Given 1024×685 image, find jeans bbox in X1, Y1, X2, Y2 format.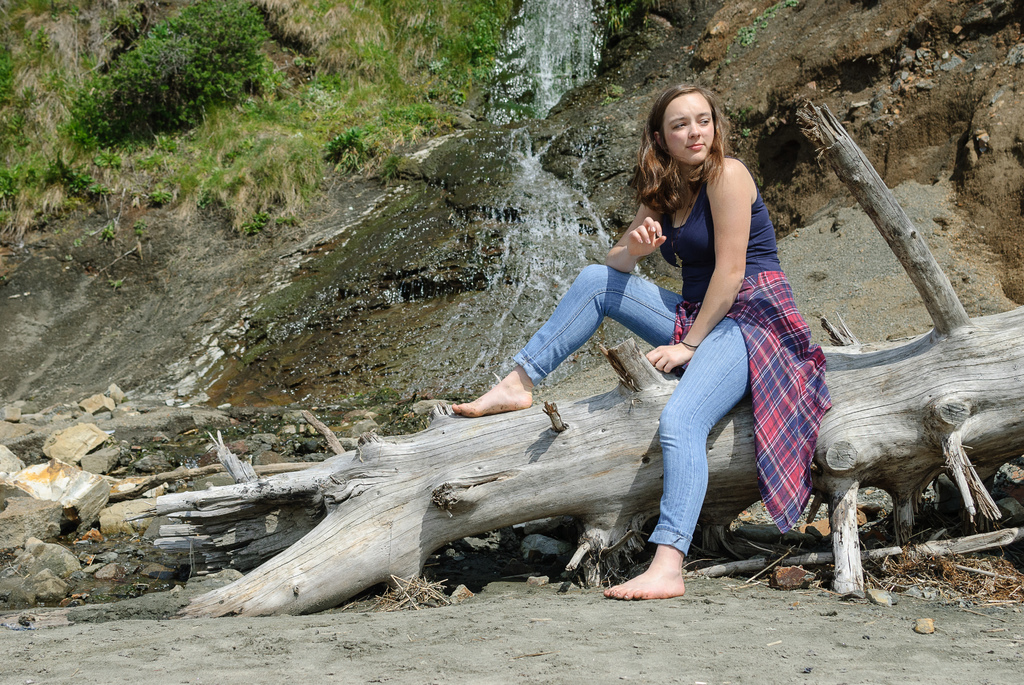
515, 262, 753, 551.
